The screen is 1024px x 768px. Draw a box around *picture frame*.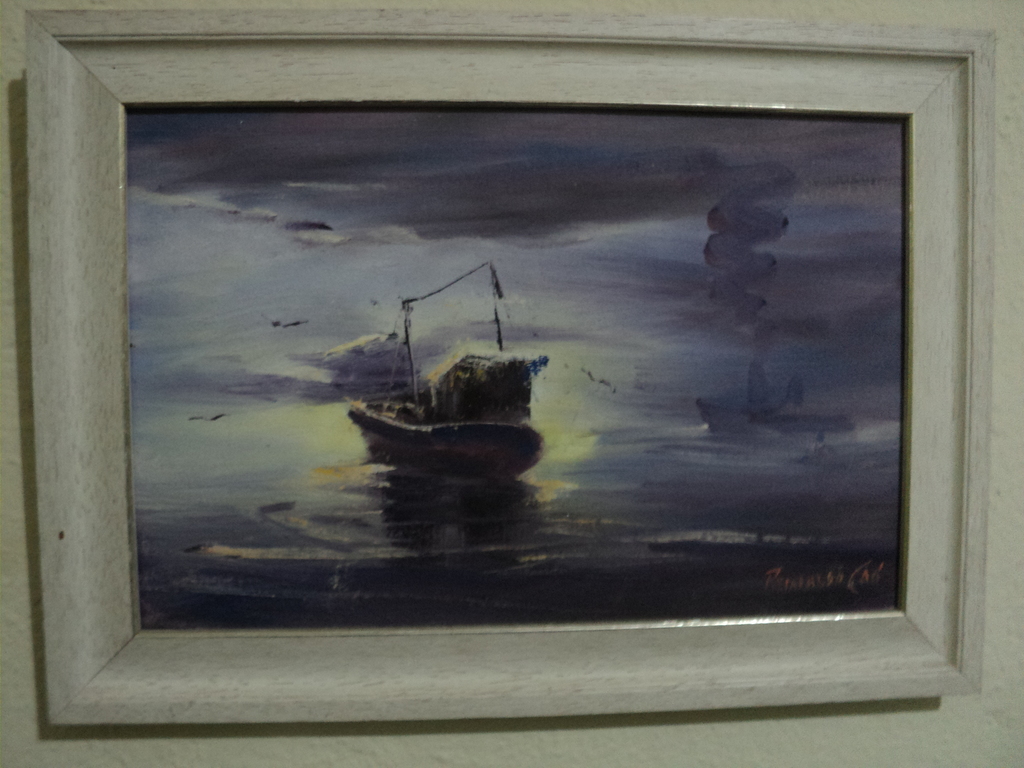
{"x1": 0, "y1": 6, "x2": 984, "y2": 751}.
